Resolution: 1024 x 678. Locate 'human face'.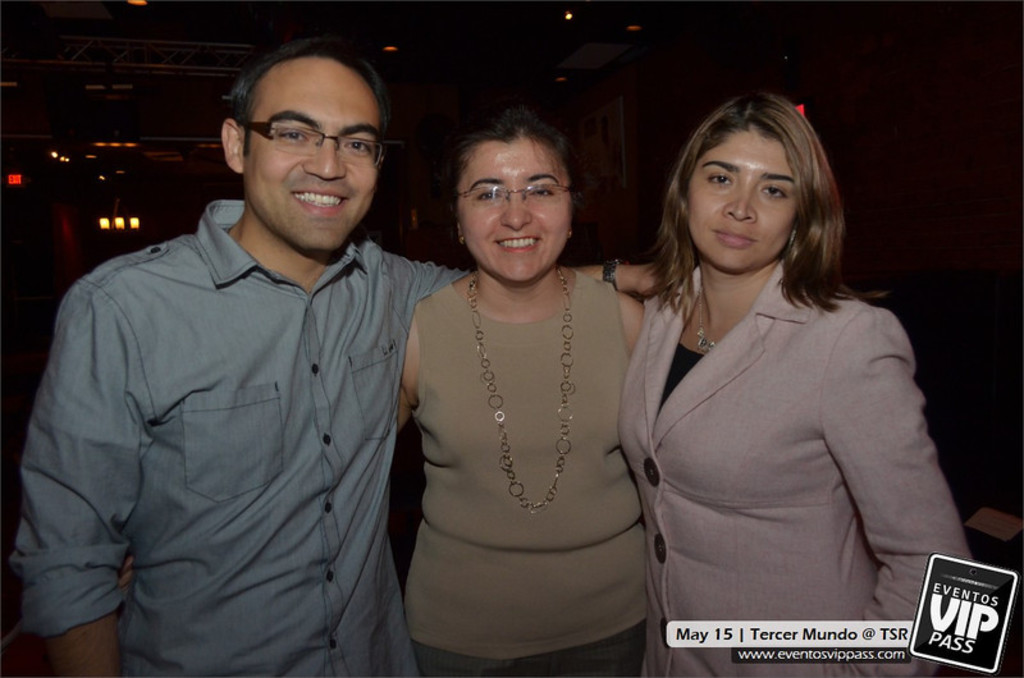
x1=678, y1=119, x2=804, y2=272.
